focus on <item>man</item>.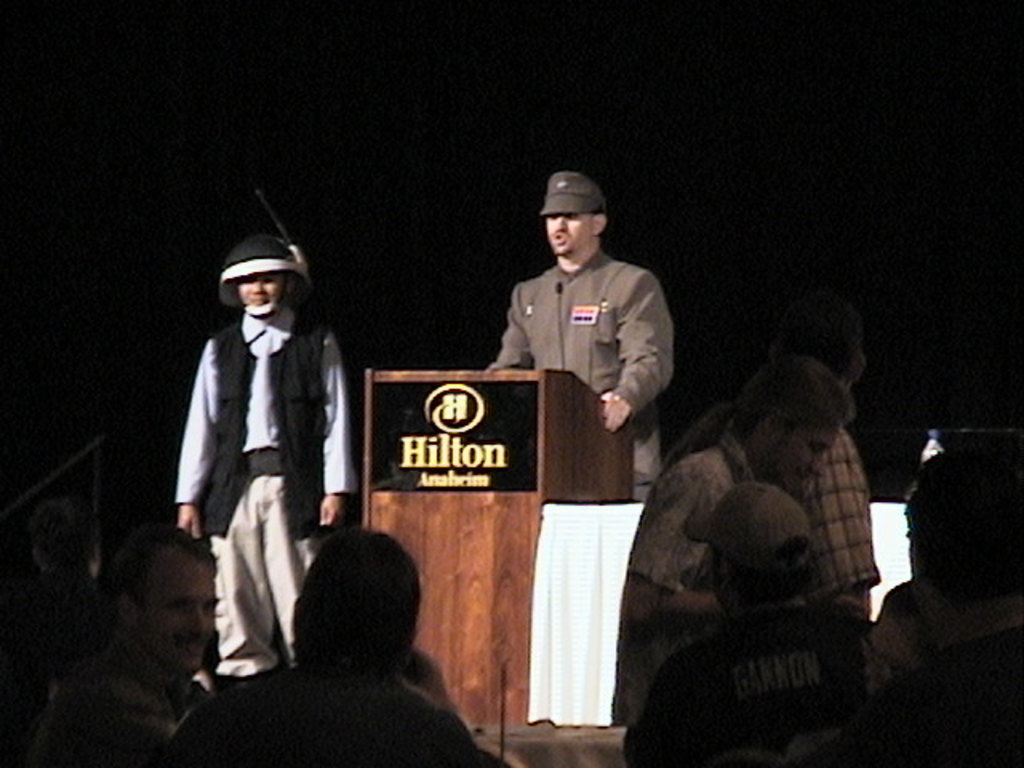
Focused at 165:531:482:766.
